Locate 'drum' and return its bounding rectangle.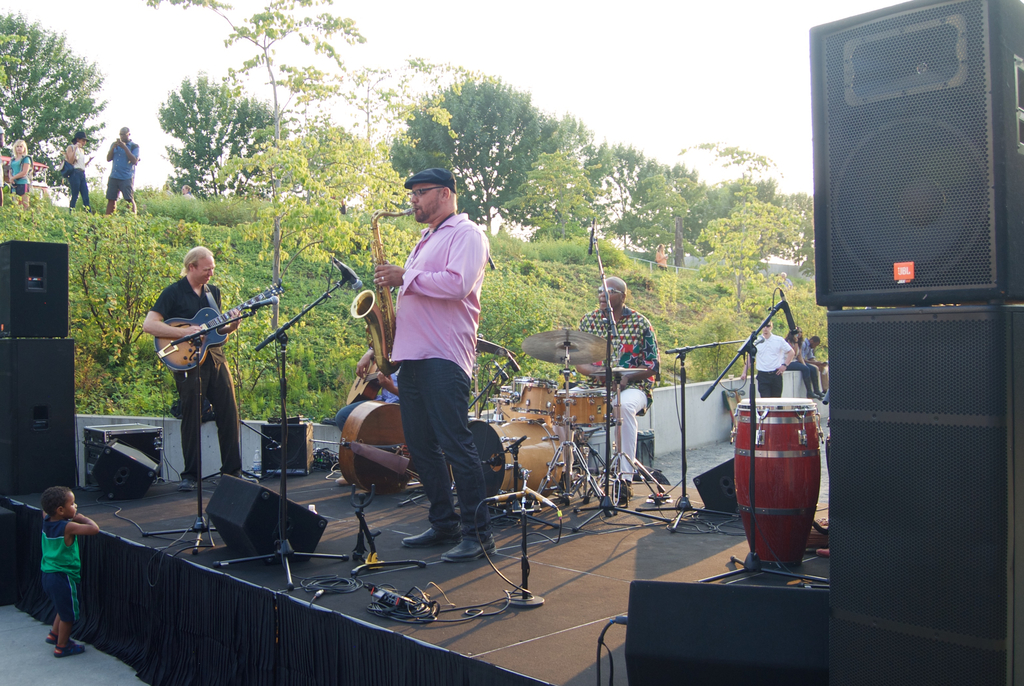
{"x1": 449, "y1": 416, "x2": 565, "y2": 509}.
